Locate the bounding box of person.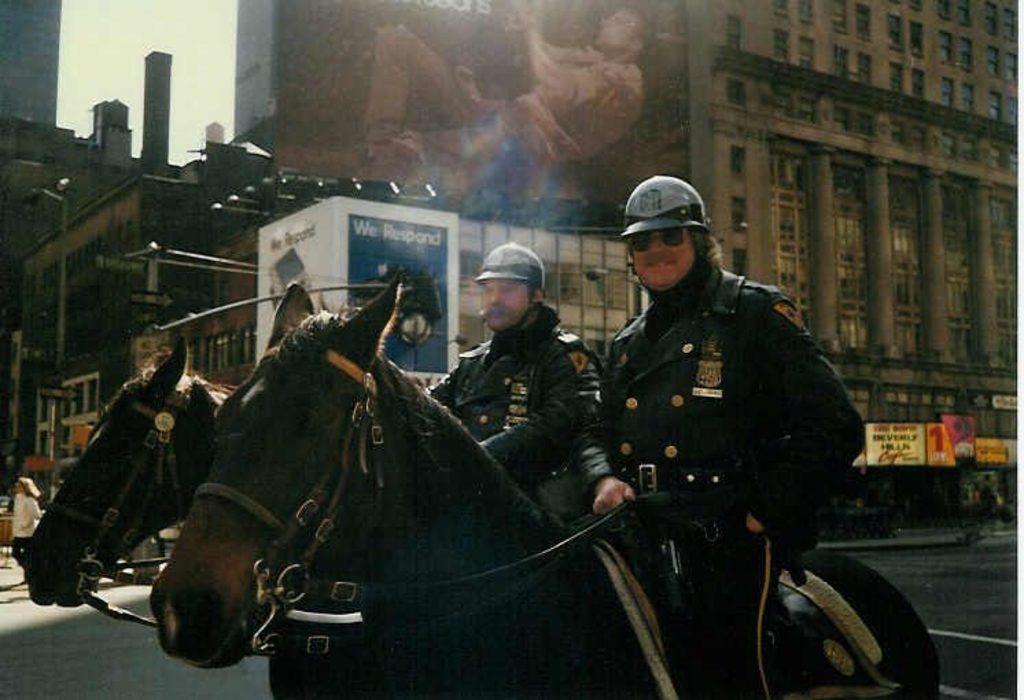
Bounding box: (x1=531, y1=172, x2=869, y2=699).
